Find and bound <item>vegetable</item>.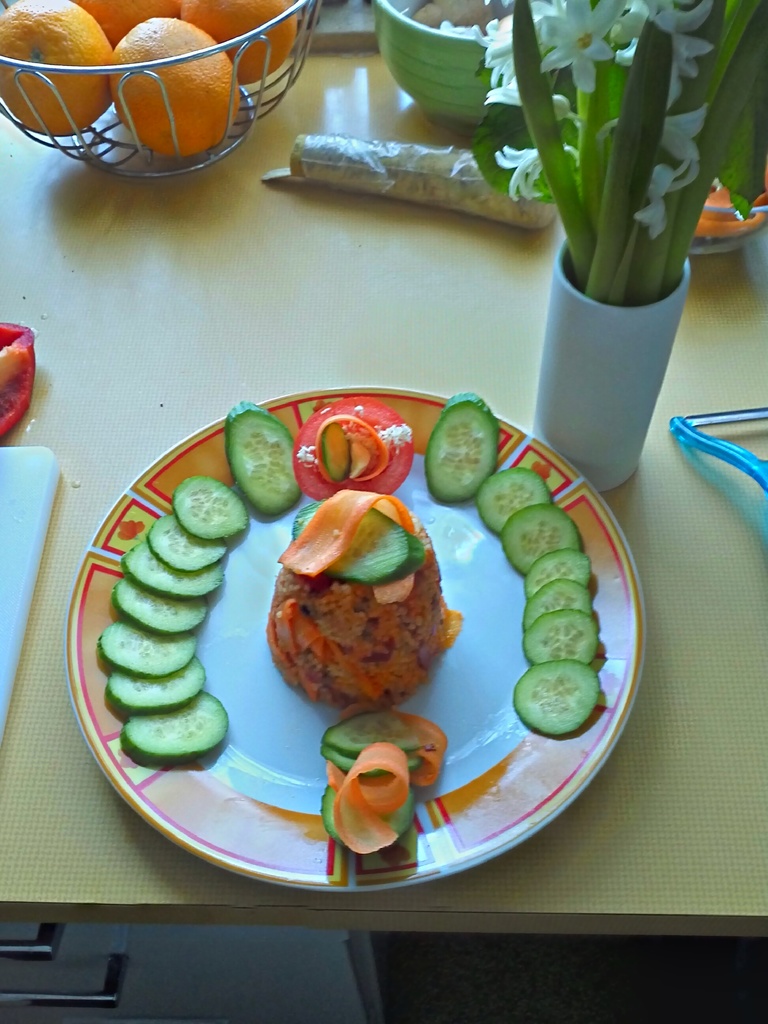
Bound: detection(518, 614, 605, 666).
